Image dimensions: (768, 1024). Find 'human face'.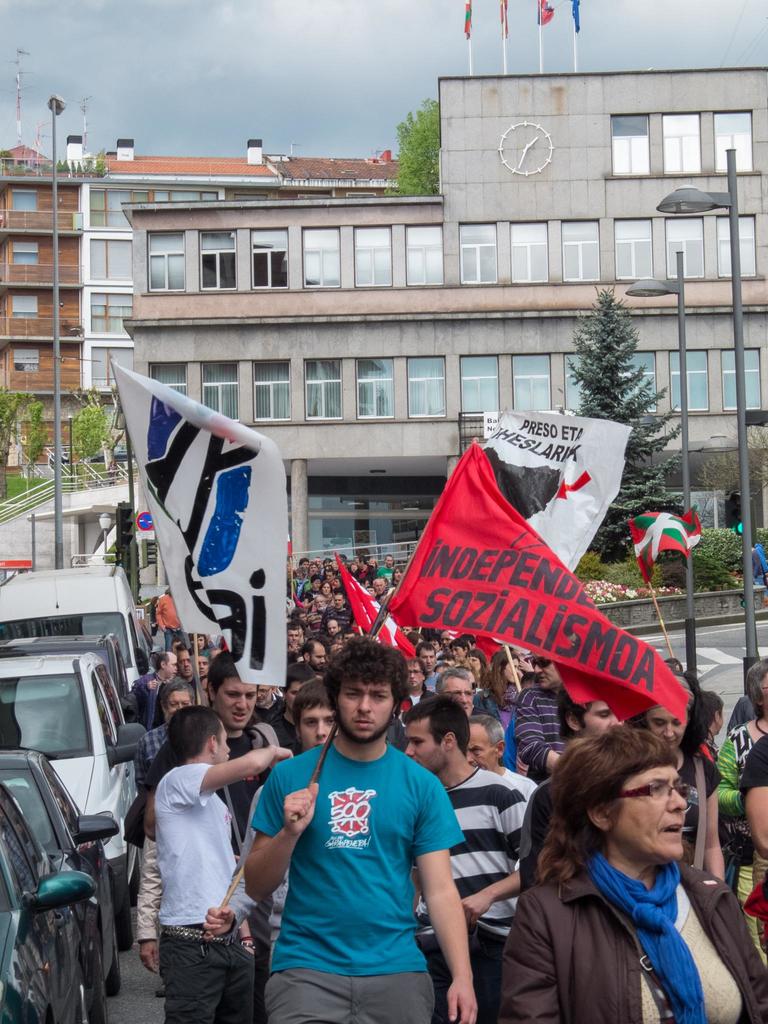
bbox=[419, 649, 435, 670].
